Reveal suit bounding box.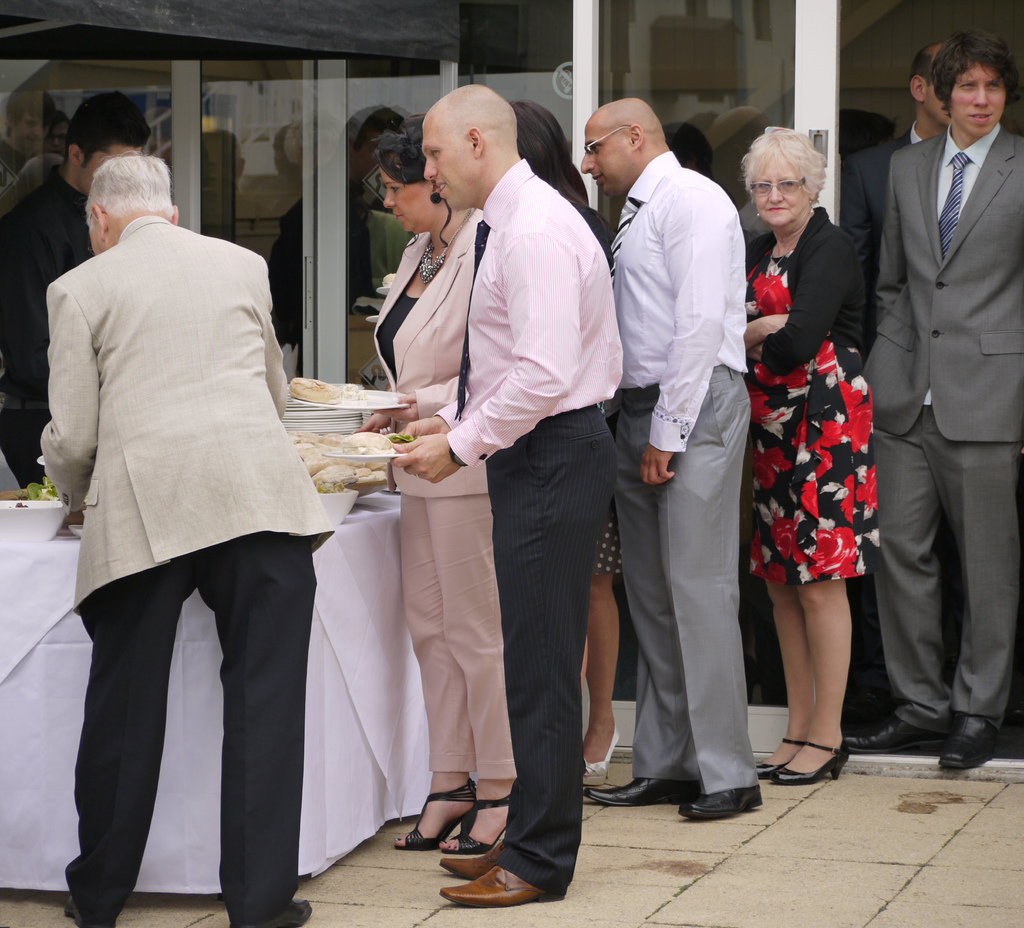
Revealed: 870 3 1019 794.
